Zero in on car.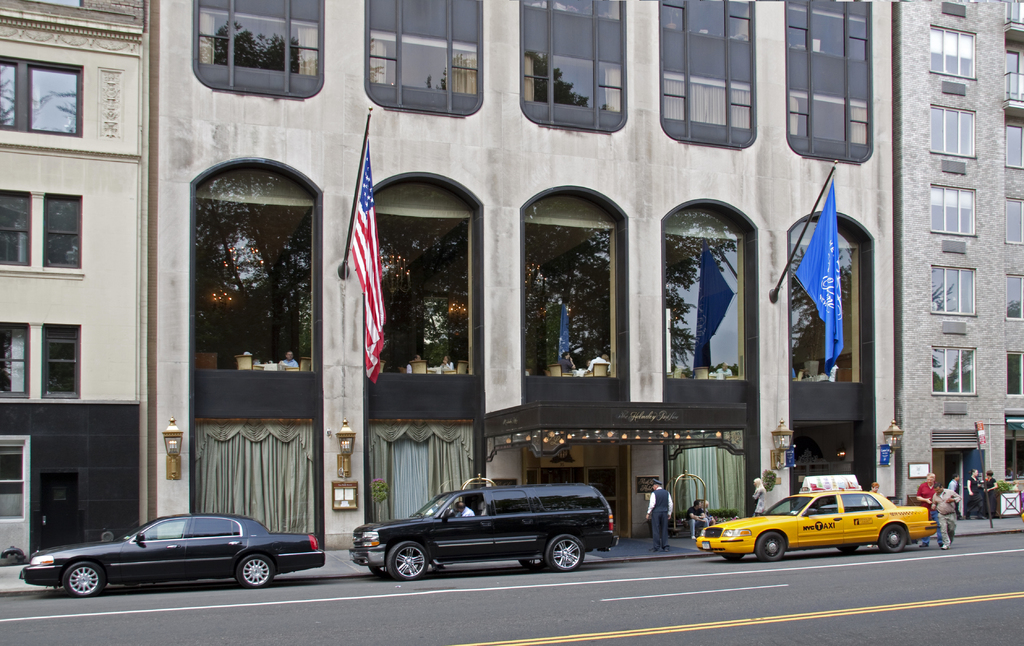
Zeroed in: pyautogui.locateOnScreen(689, 486, 940, 563).
